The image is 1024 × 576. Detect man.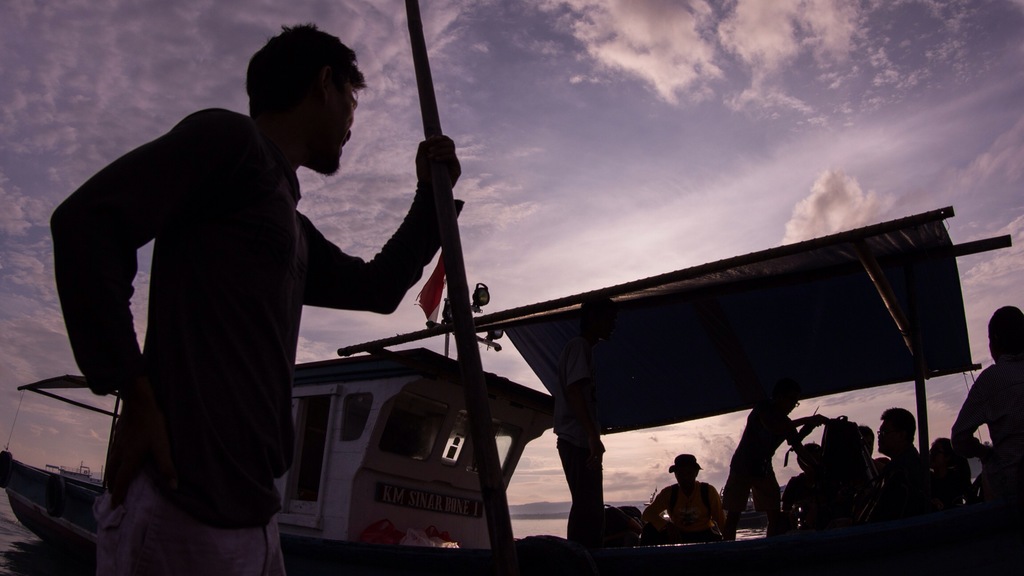
Detection: locate(650, 456, 737, 546).
